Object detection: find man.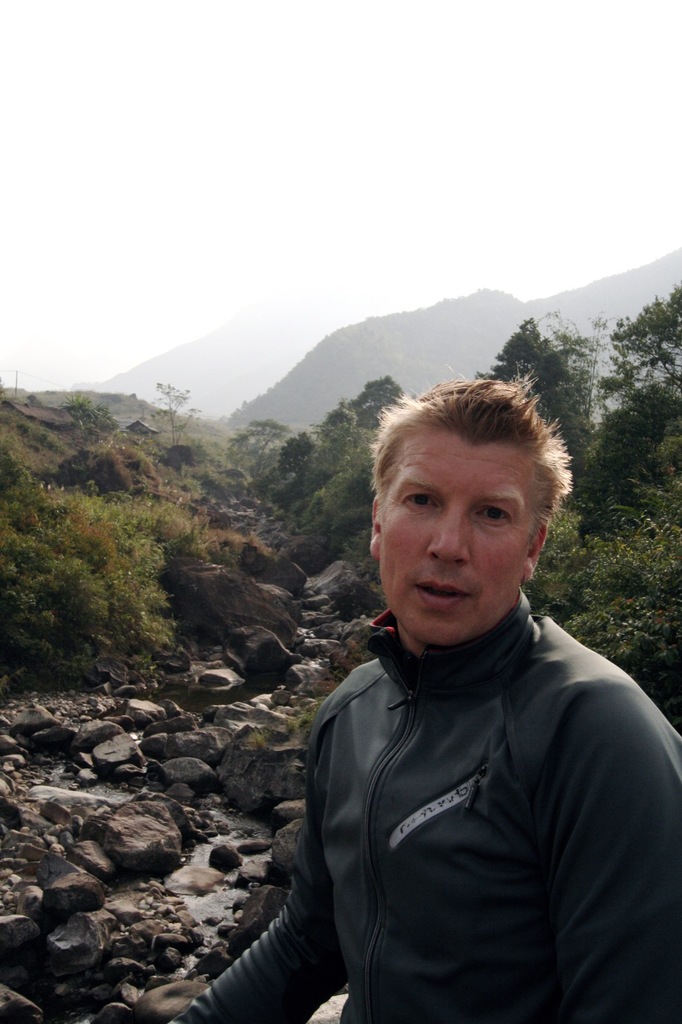
box=[228, 360, 681, 1023].
